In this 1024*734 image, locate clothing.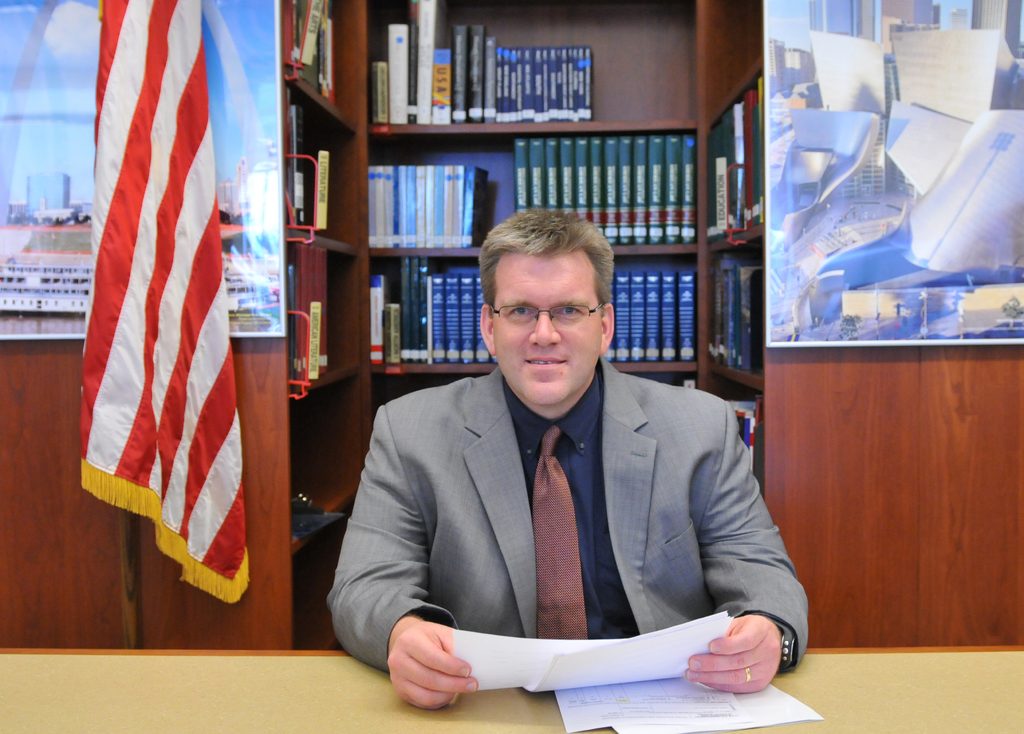
Bounding box: (x1=327, y1=355, x2=810, y2=678).
